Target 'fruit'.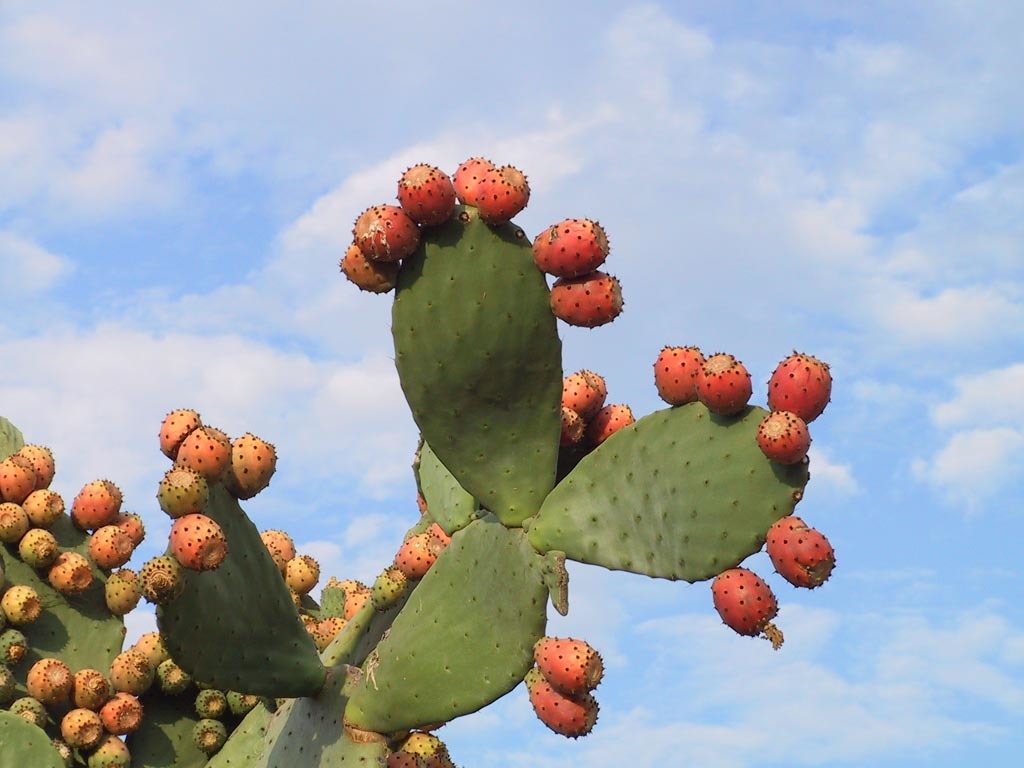
Target region: <region>650, 340, 703, 408</region>.
